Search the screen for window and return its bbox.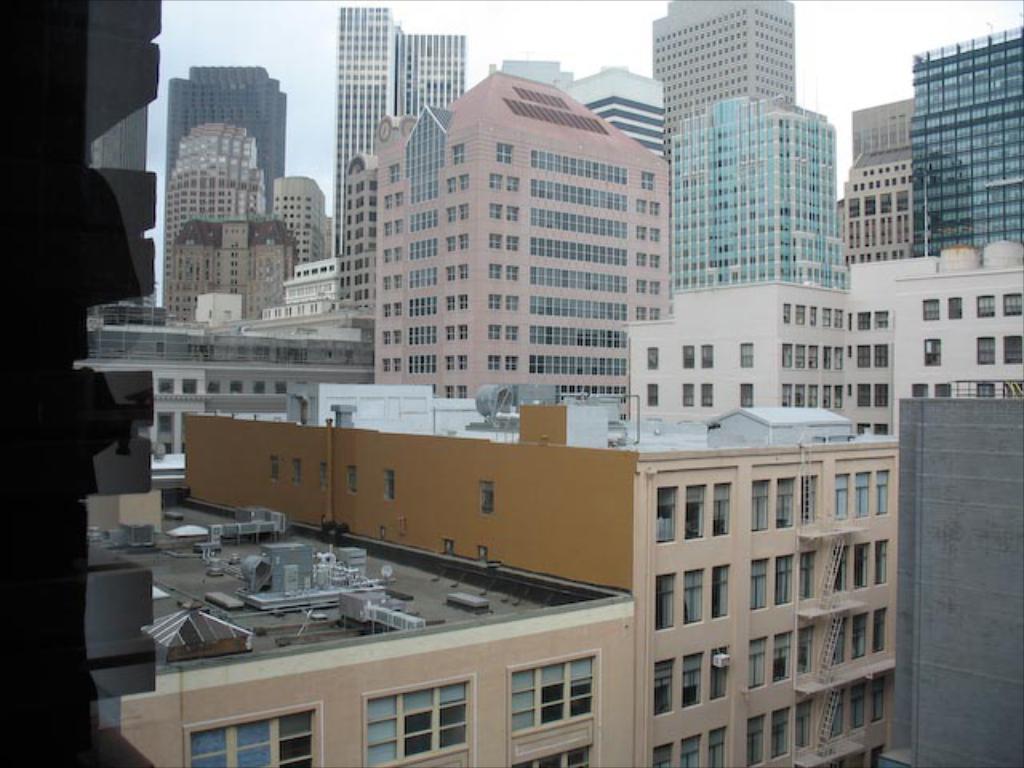
Found: left=646, top=483, right=683, bottom=542.
